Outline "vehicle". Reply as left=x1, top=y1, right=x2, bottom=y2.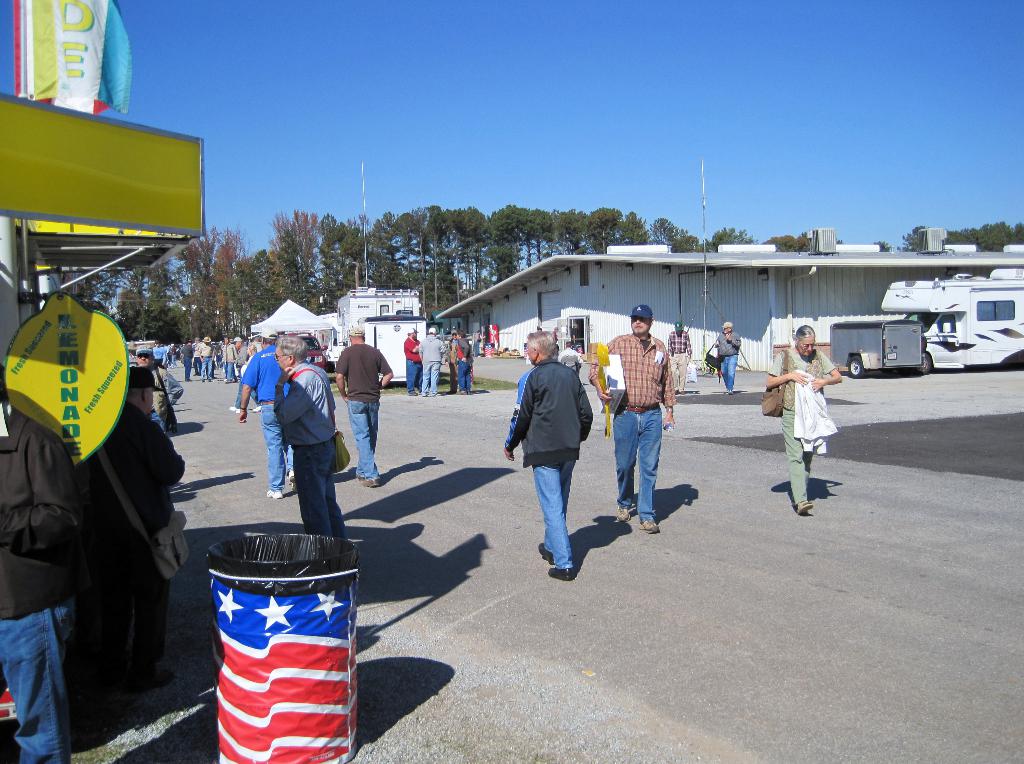
left=874, top=275, right=1014, bottom=360.
